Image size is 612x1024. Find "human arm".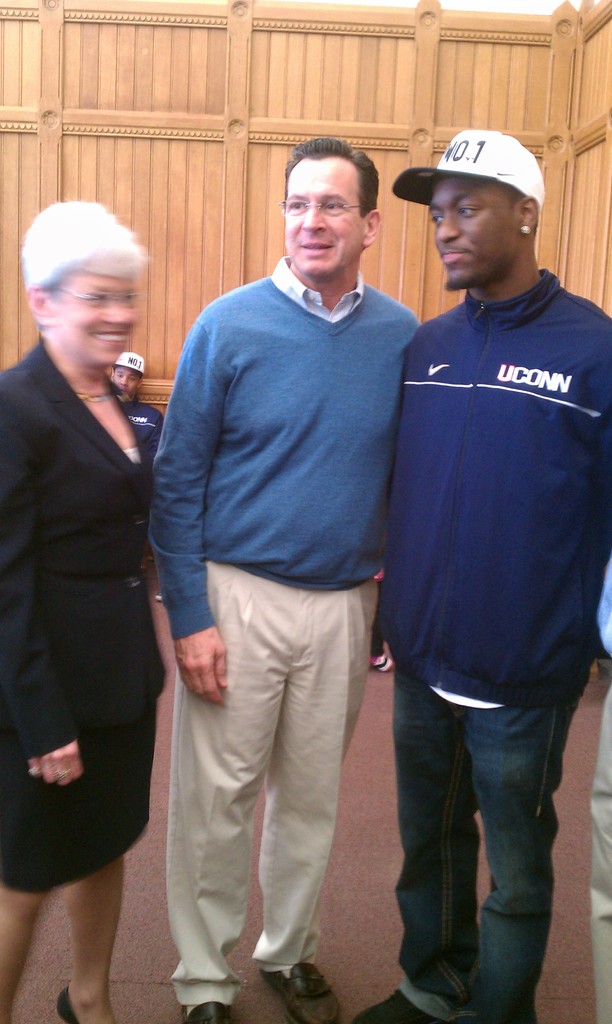
bbox=[0, 371, 83, 784].
